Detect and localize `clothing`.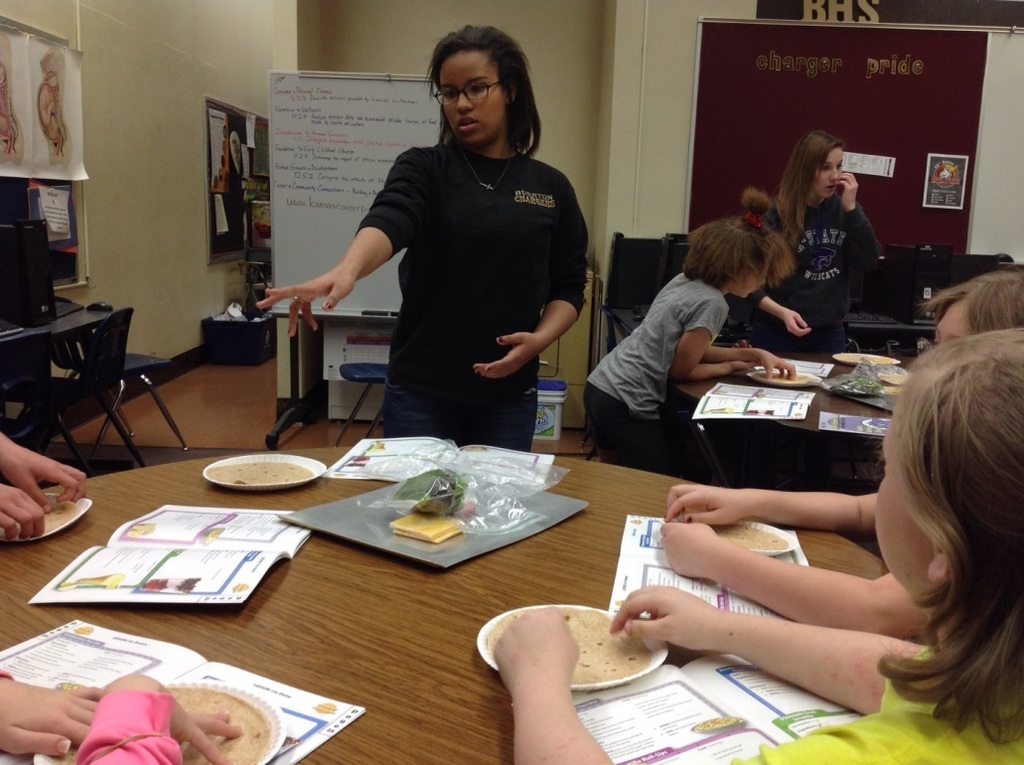
Localized at bbox=[724, 637, 1023, 764].
